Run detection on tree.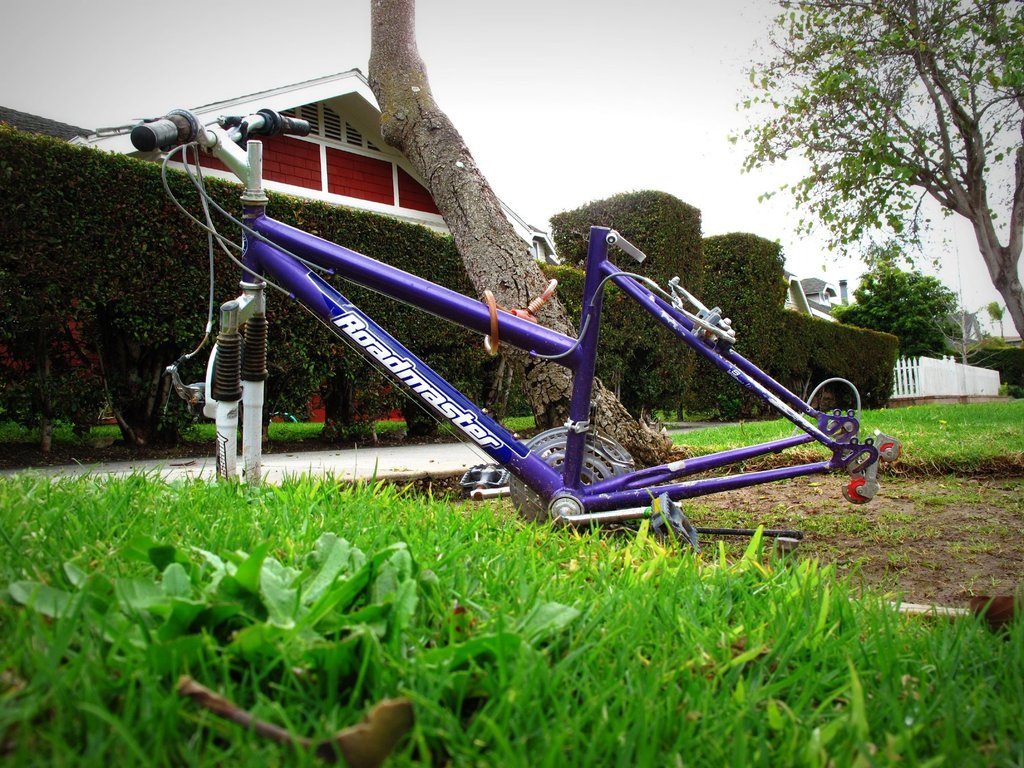
Result: pyautogui.locateOnScreen(826, 262, 961, 363).
